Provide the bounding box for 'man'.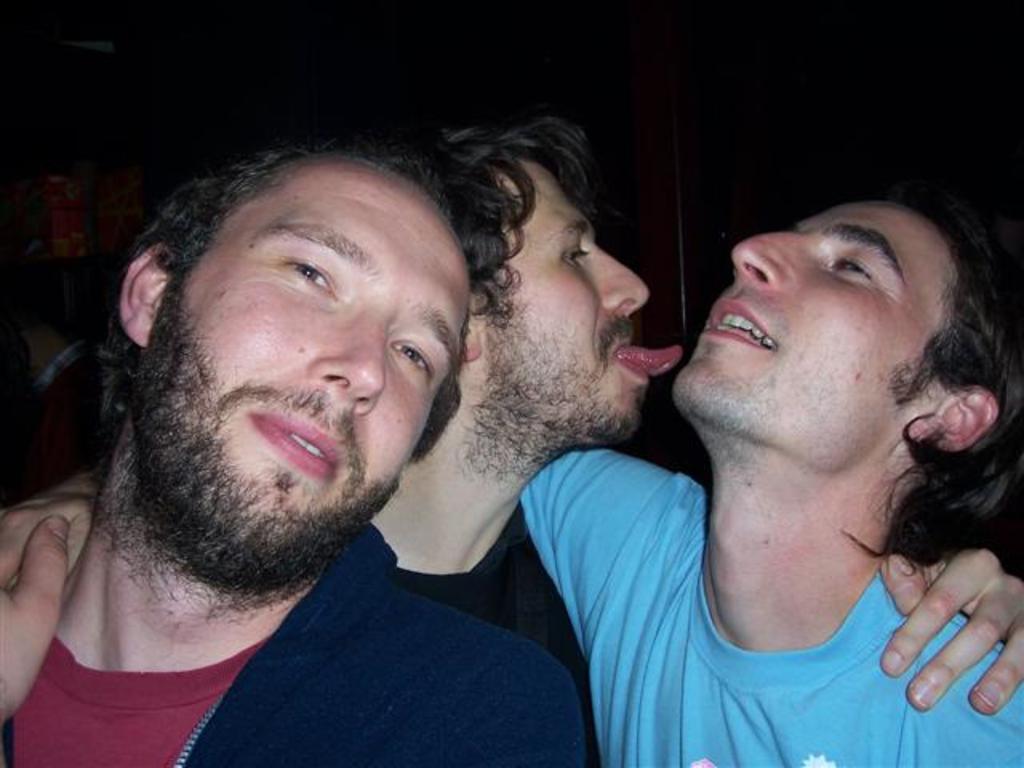
2,262,126,493.
